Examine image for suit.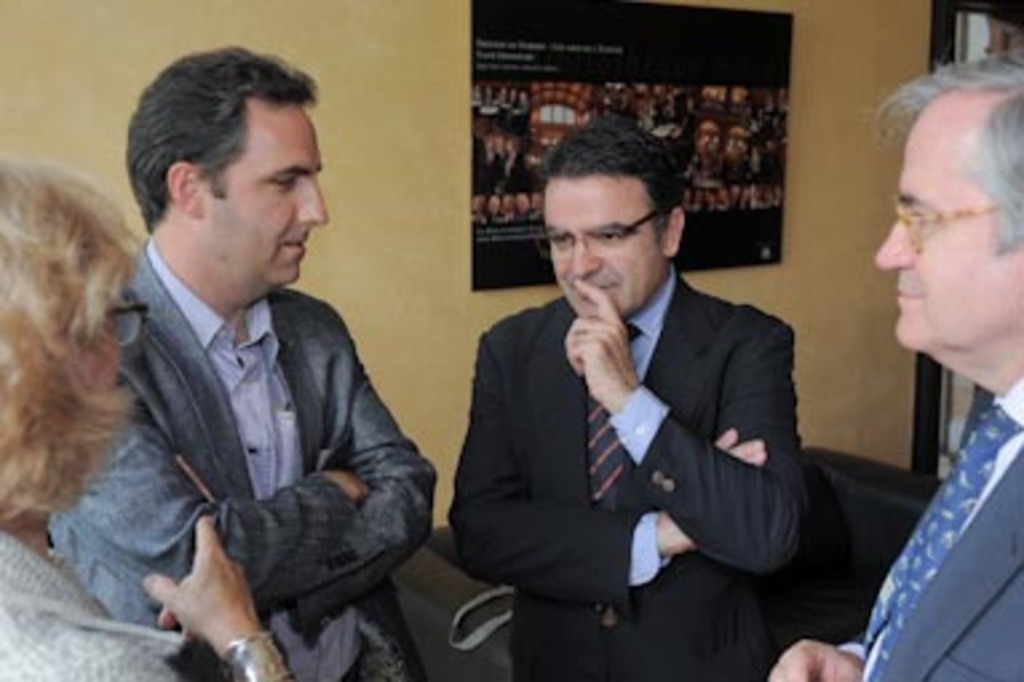
Examination result: x1=842, y1=372, x2=1021, y2=679.
